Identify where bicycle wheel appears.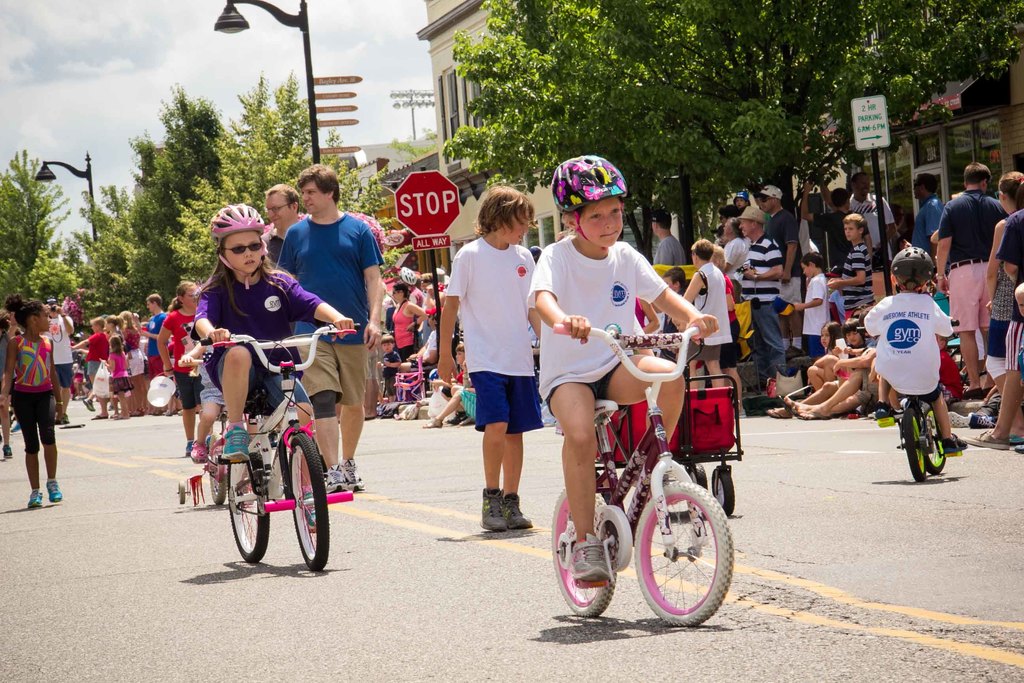
Appears at Rect(925, 403, 947, 475).
